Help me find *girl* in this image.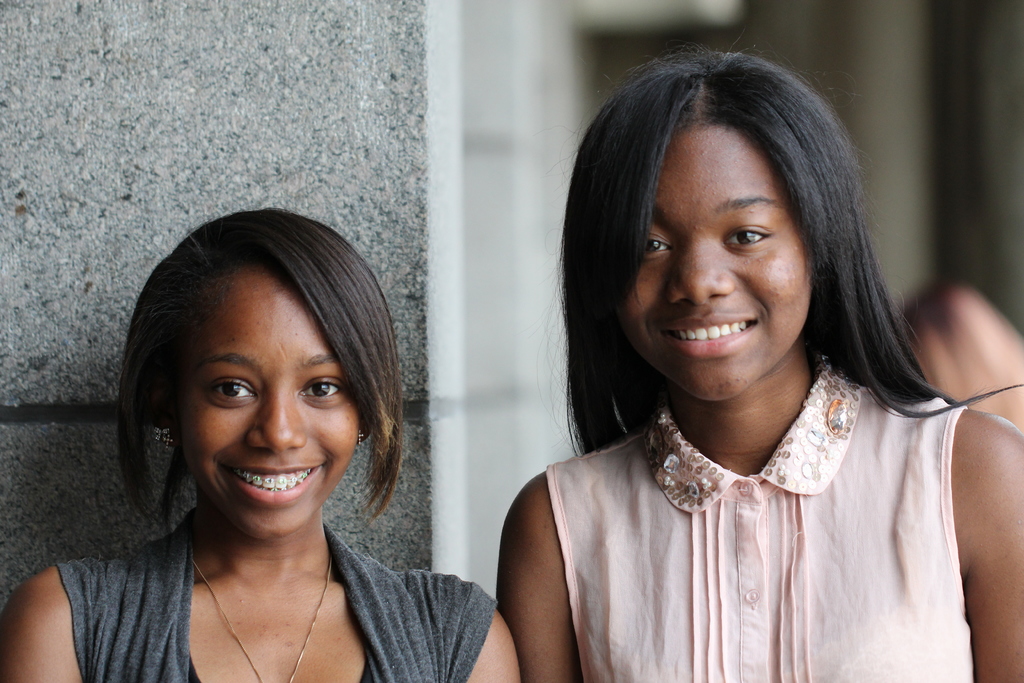
Found it: BBox(0, 210, 519, 682).
